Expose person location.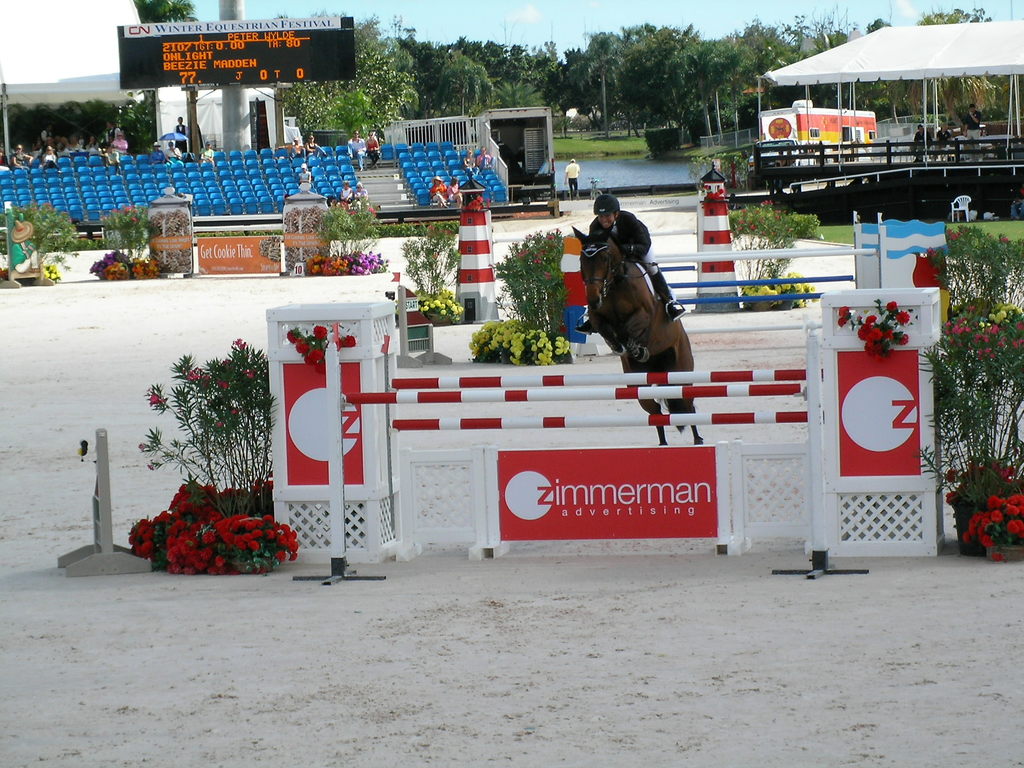
Exposed at <box>291,137,303,157</box>.
